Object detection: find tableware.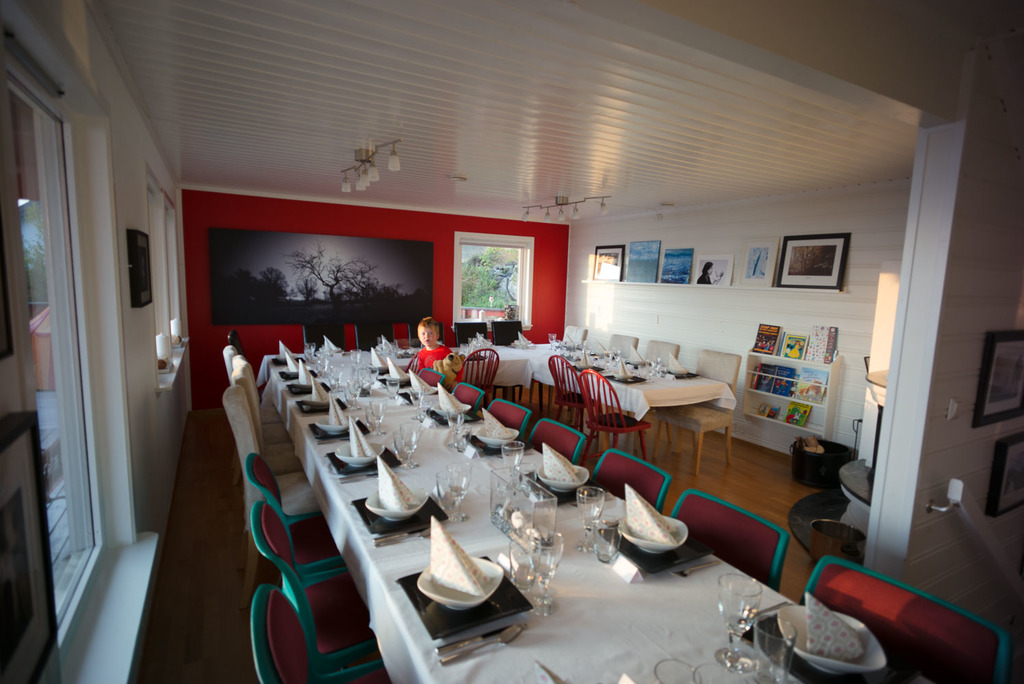
select_region(362, 406, 378, 432).
